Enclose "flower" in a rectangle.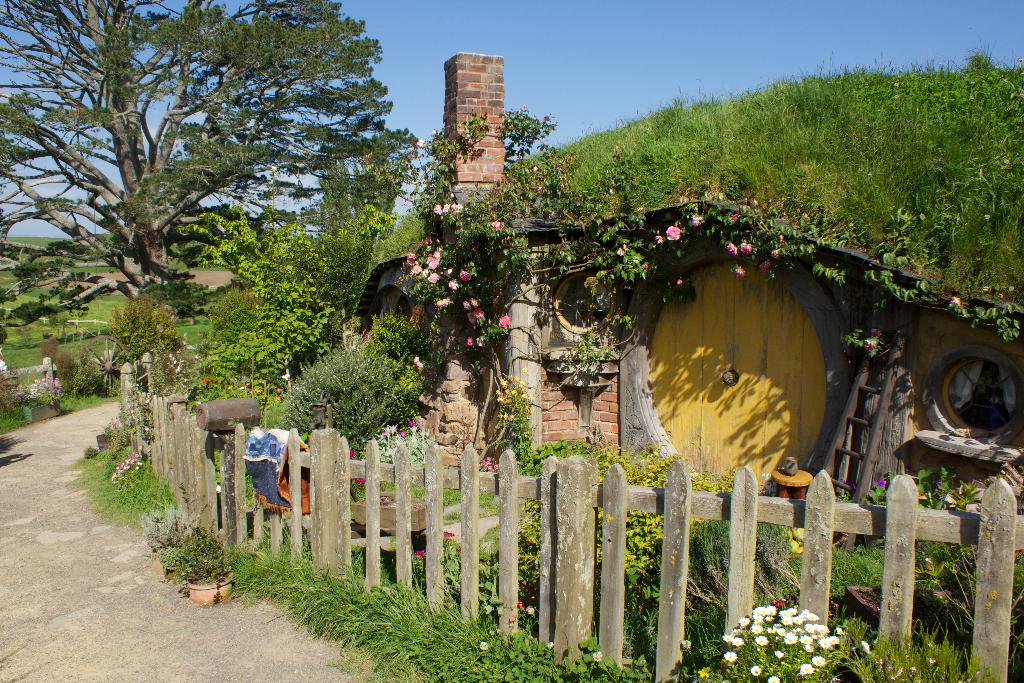
x1=728 y1=243 x2=738 y2=255.
